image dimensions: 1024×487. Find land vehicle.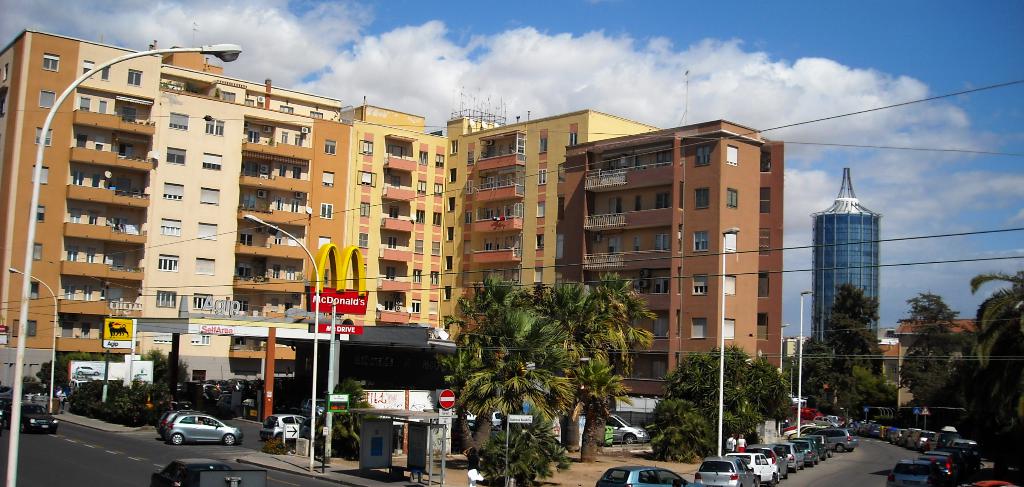
[x1=165, y1=413, x2=244, y2=449].
